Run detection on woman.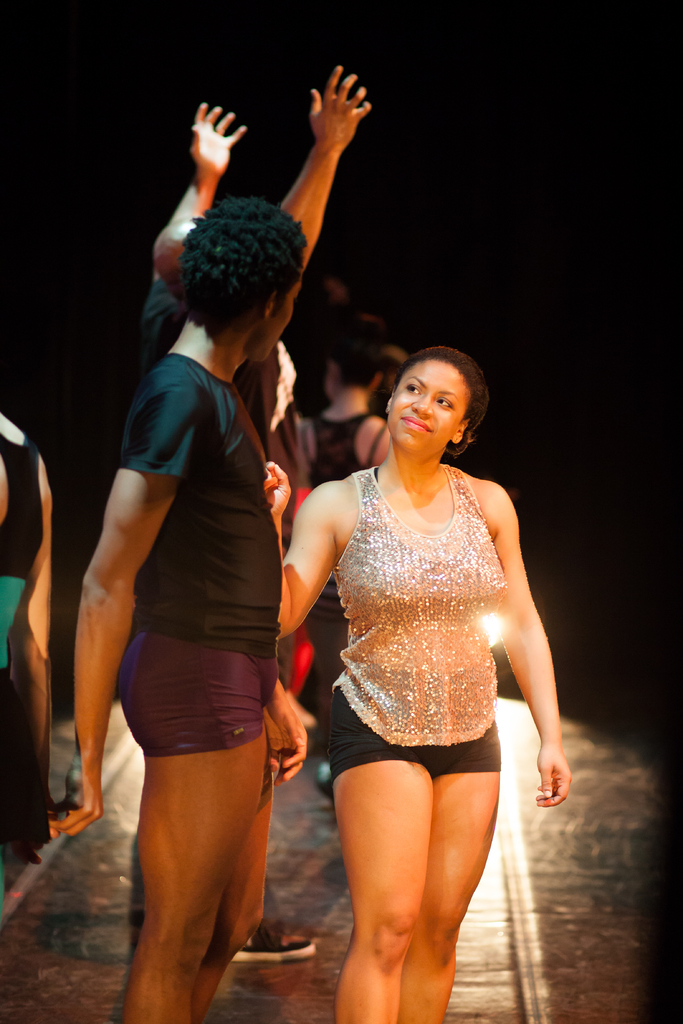
Result: {"left": 280, "top": 303, "right": 560, "bottom": 996}.
